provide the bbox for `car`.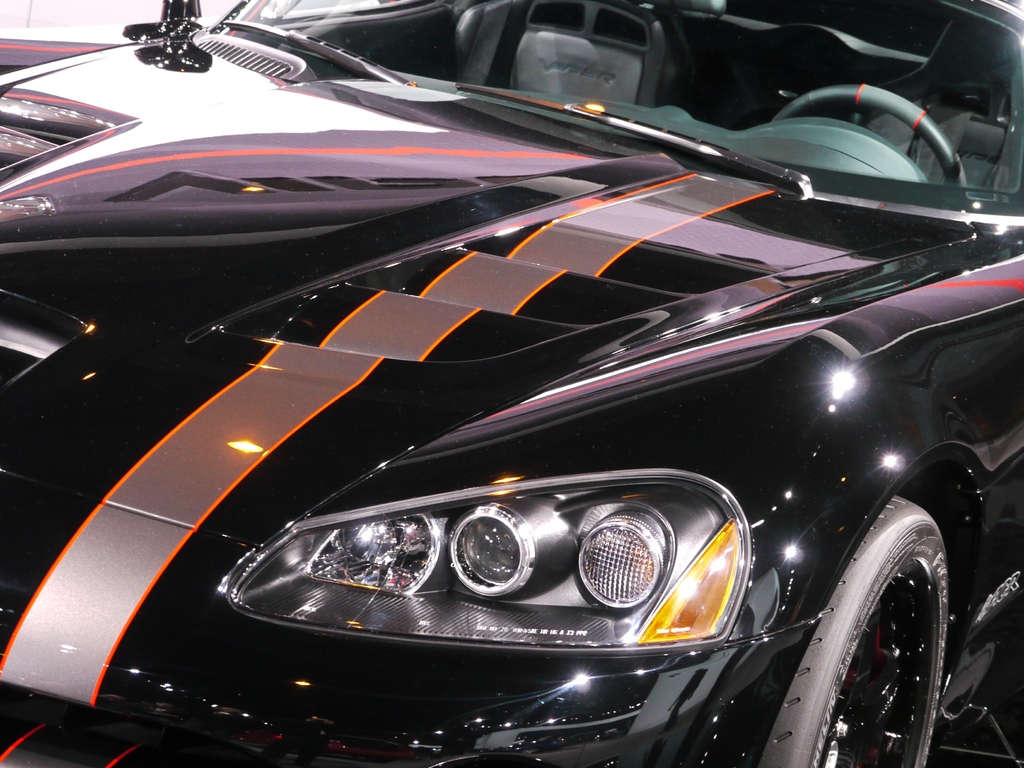
0,0,1022,767.
